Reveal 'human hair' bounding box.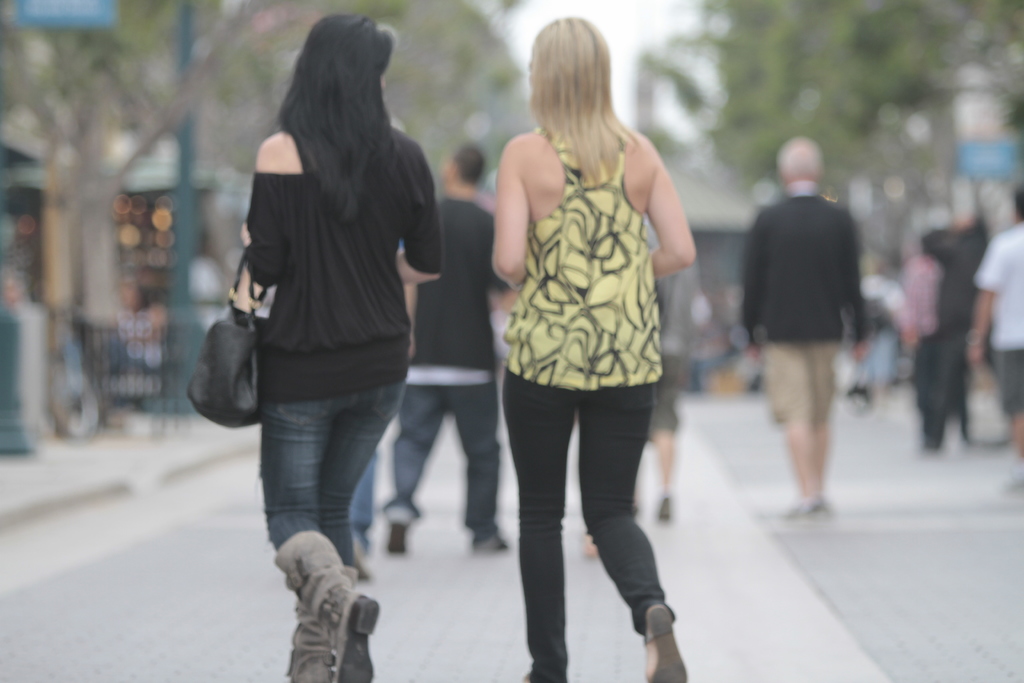
Revealed: x1=447, y1=147, x2=484, y2=186.
